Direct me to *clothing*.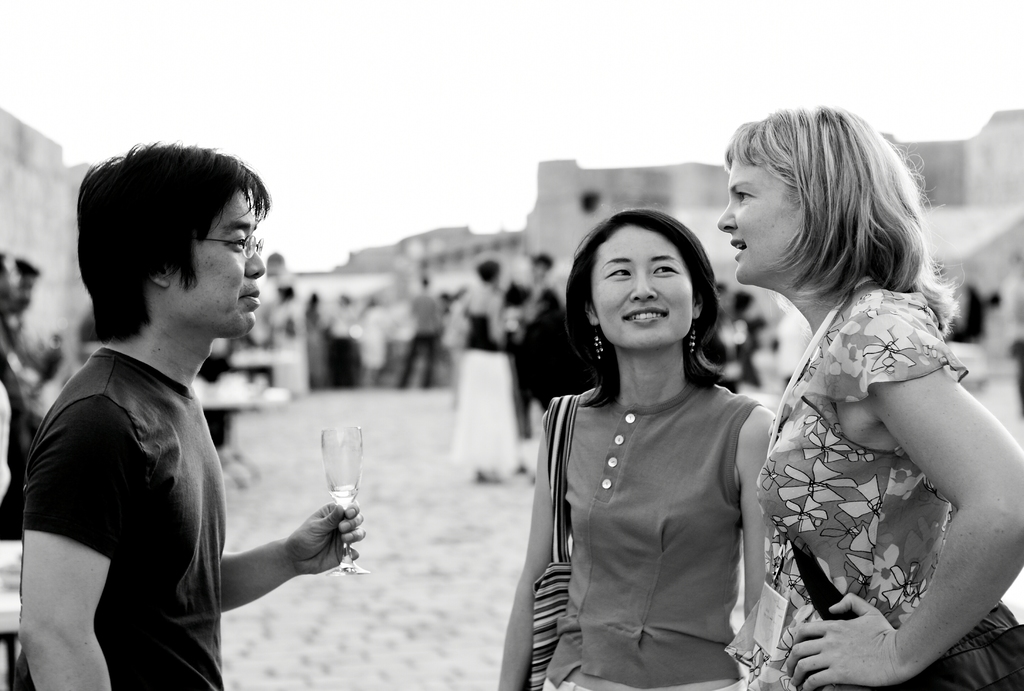
Direction: crop(457, 308, 516, 470).
